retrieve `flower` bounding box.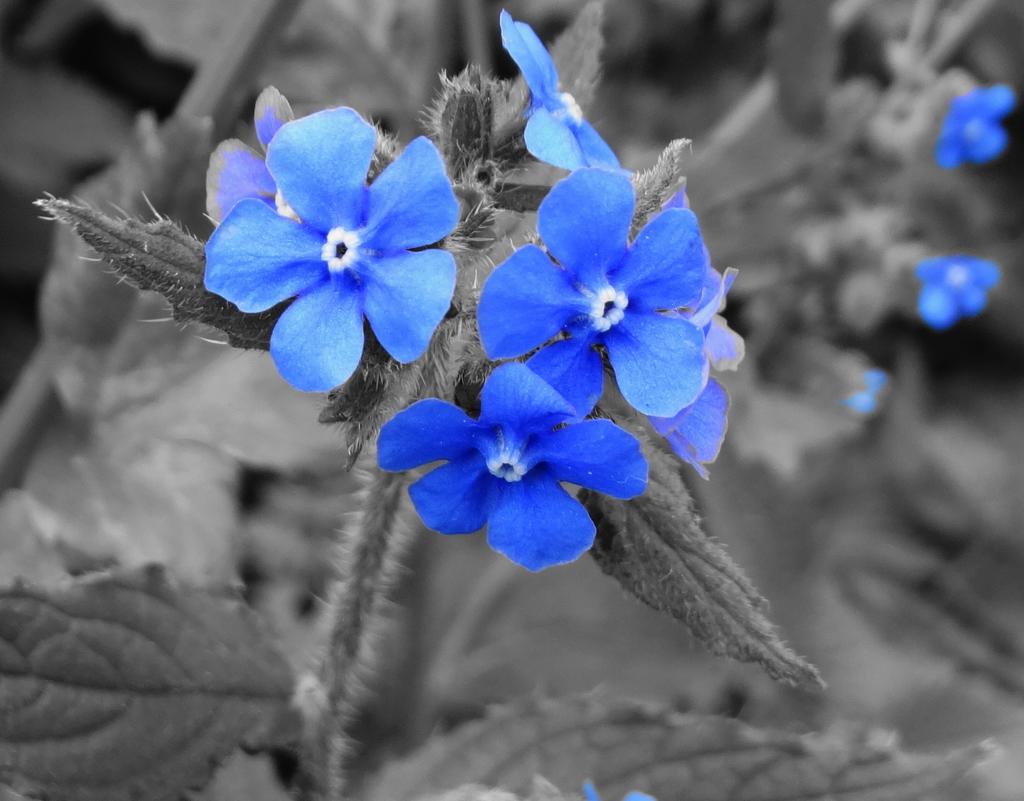
Bounding box: (x1=476, y1=158, x2=715, y2=452).
